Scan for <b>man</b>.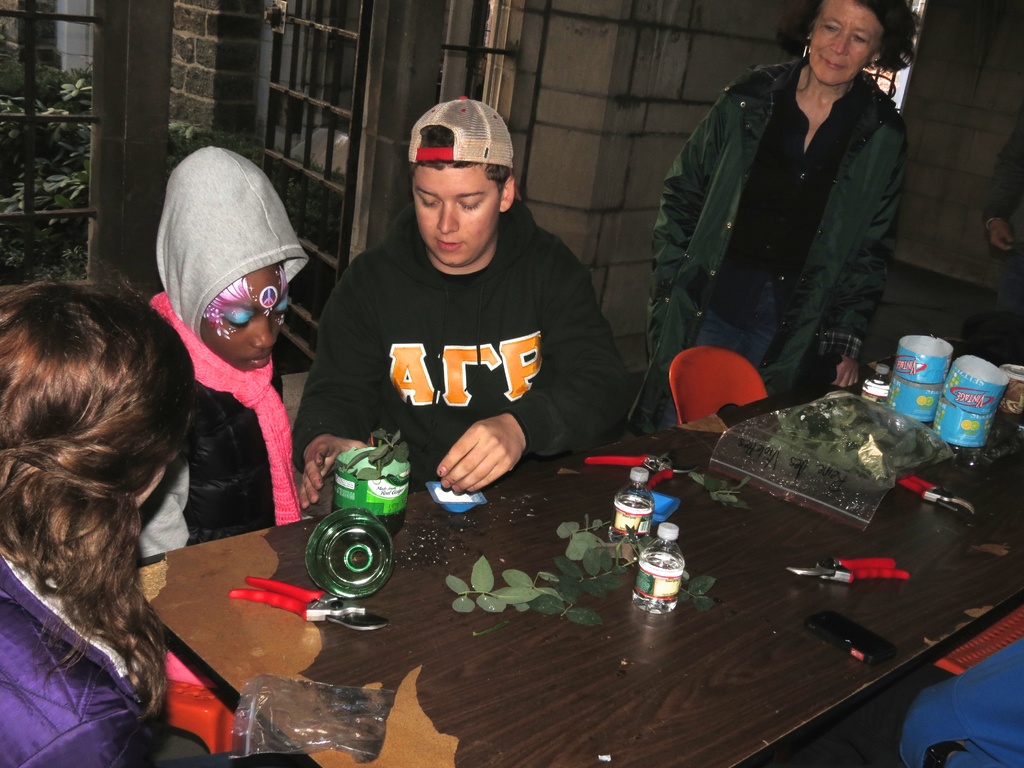
Scan result: [left=281, top=93, right=634, bottom=518].
